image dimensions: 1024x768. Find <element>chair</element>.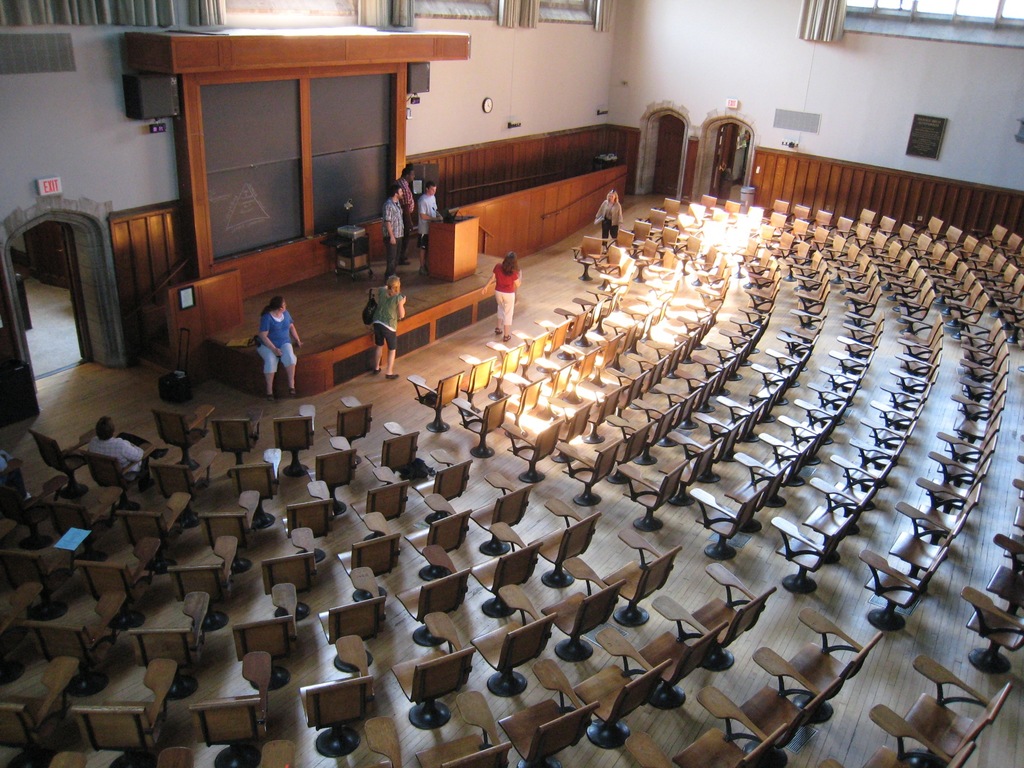
[left=587, top=242, right=623, bottom=287].
